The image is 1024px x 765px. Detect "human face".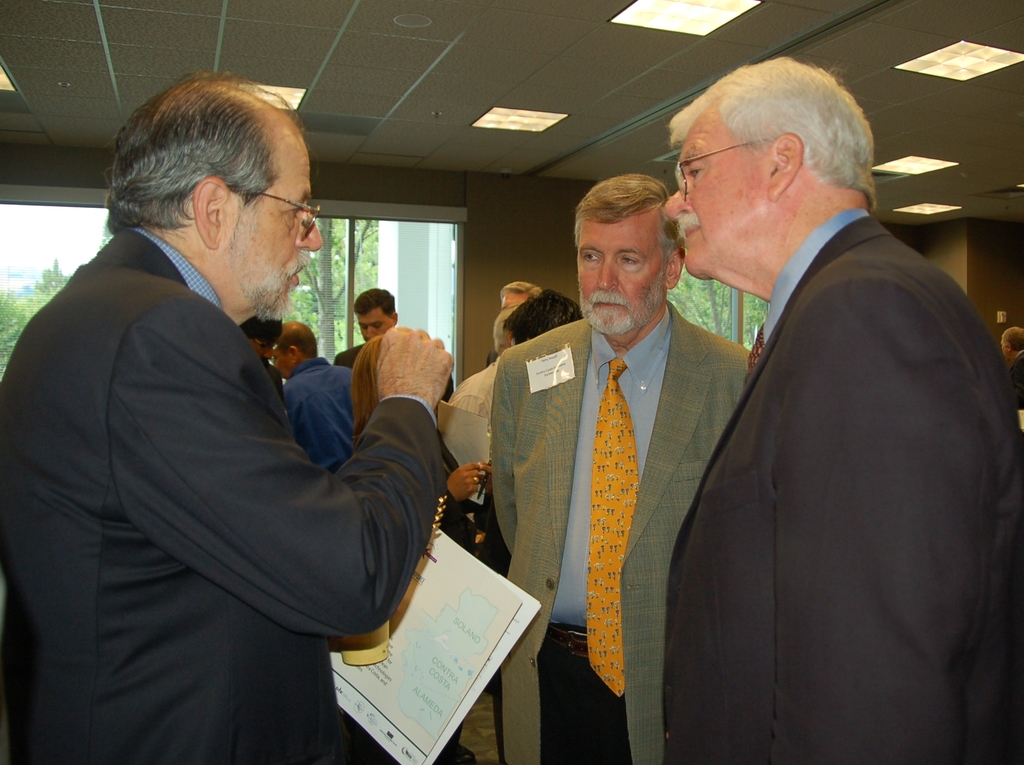
Detection: x1=357 y1=310 x2=390 y2=339.
